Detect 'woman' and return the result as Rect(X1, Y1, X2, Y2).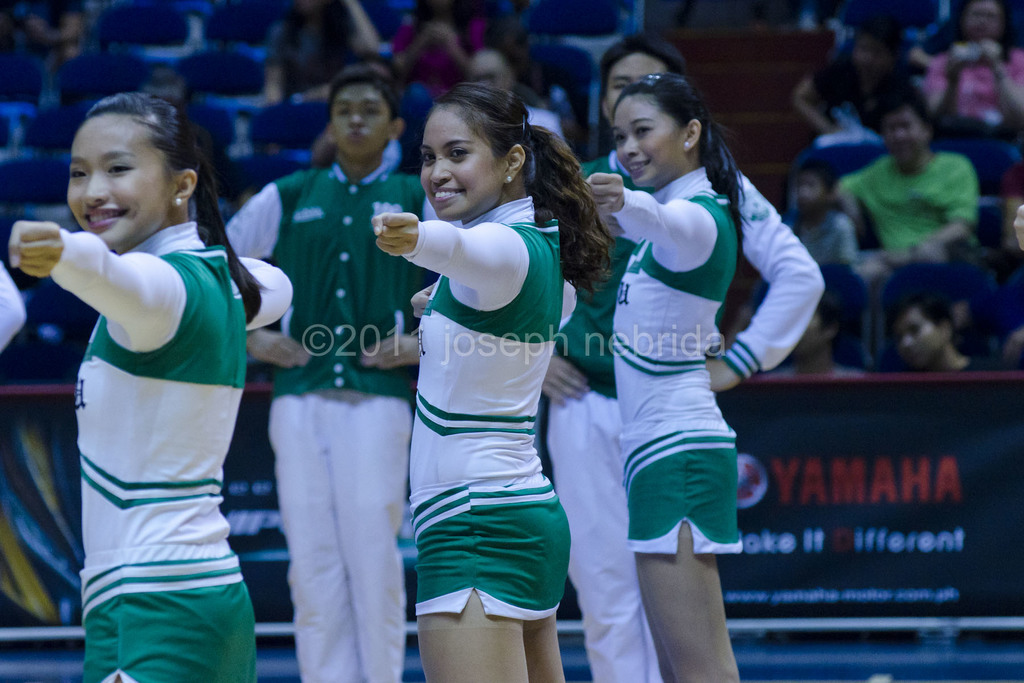
Rect(368, 83, 615, 682).
